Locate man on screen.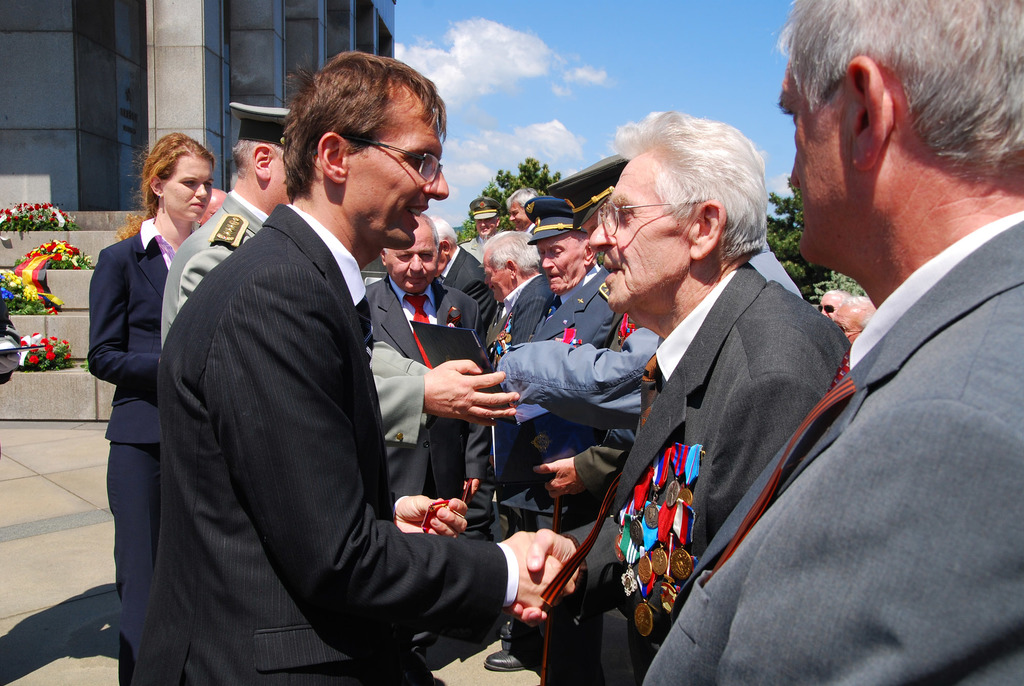
On screen at (x1=484, y1=106, x2=859, y2=685).
